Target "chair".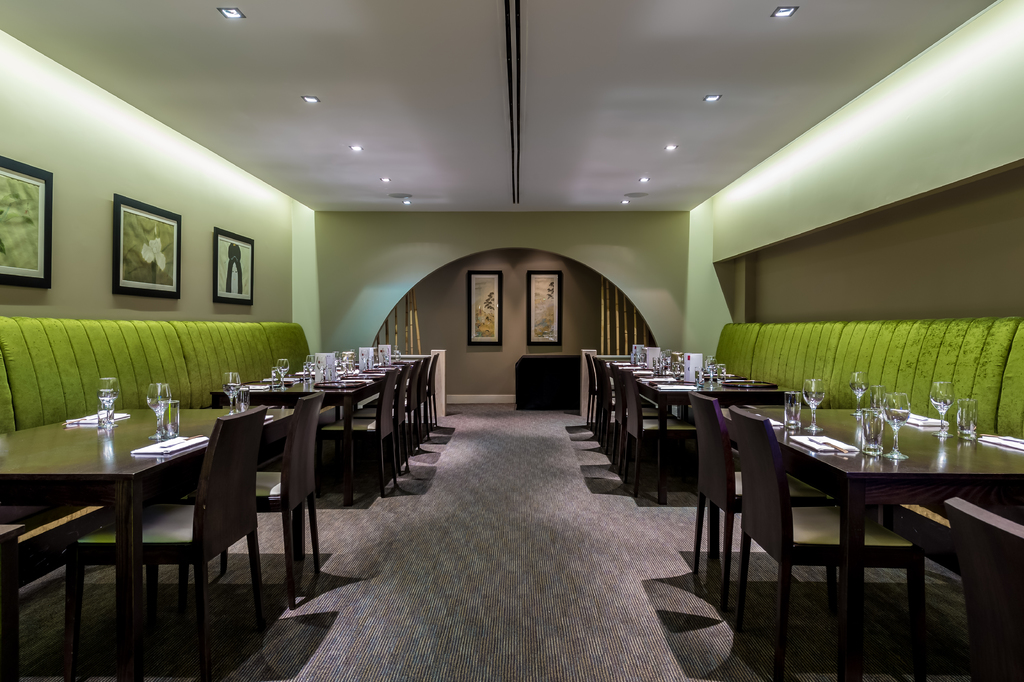
Target region: 688,390,842,622.
